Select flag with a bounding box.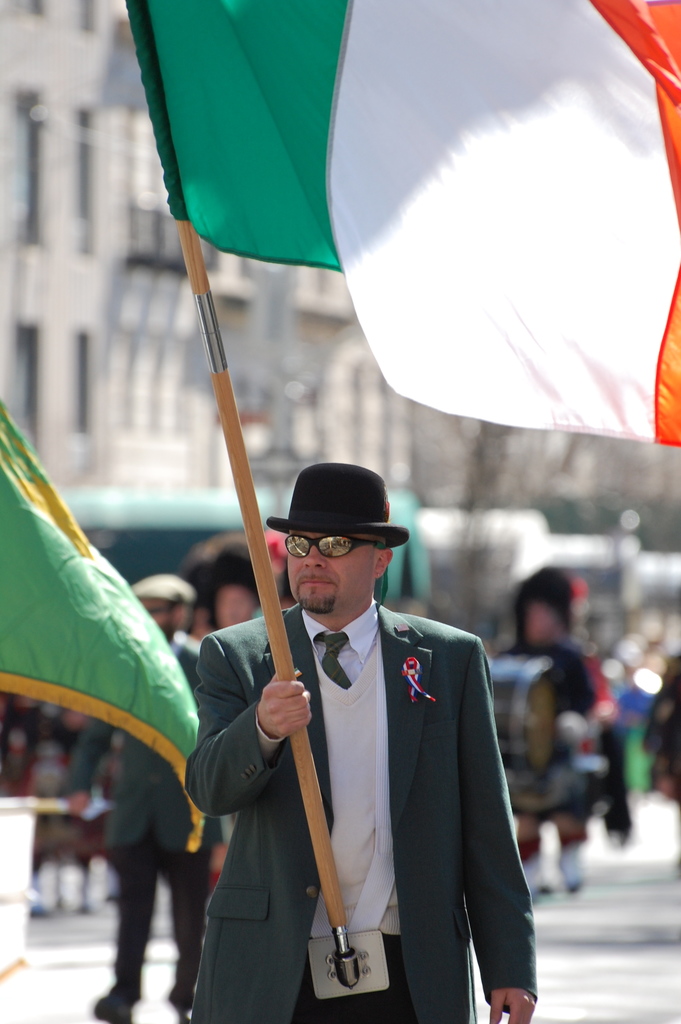
<box>122,0,680,454</box>.
